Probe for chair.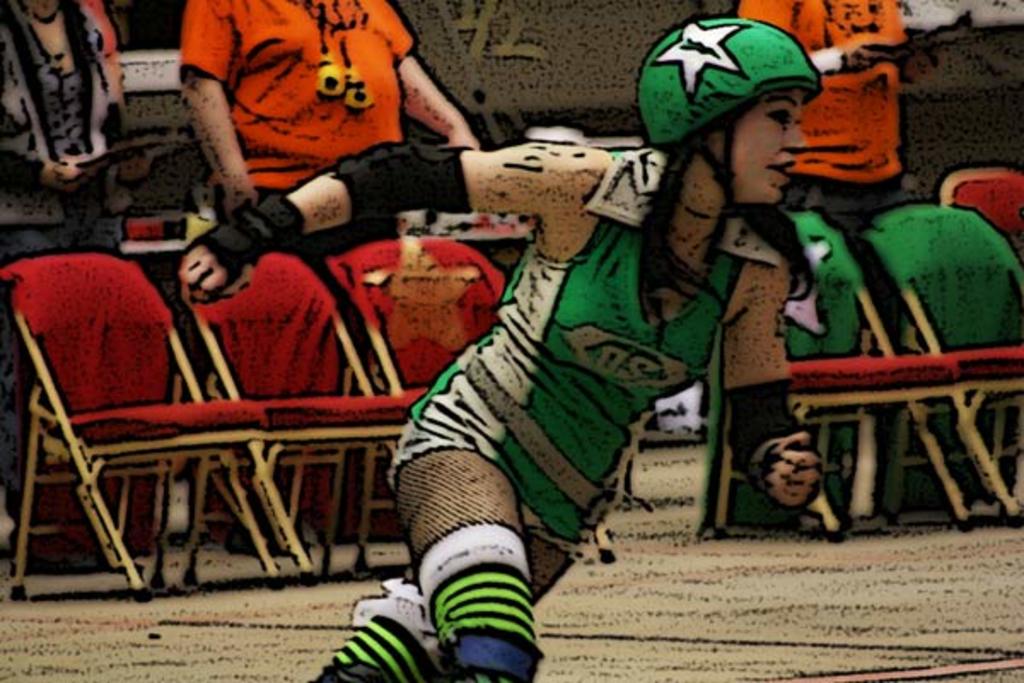
Probe result: x1=937 y1=167 x2=1022 y2=488.
